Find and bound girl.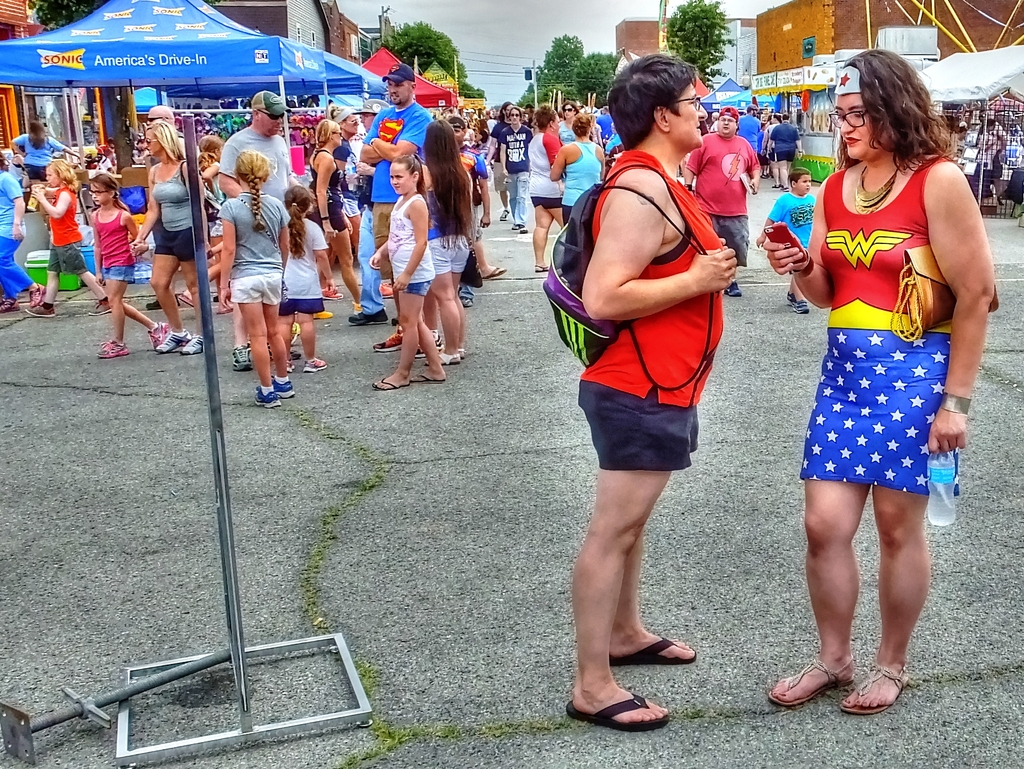
Bound: [x1=419, y1=117, x2=470, y2=369].
